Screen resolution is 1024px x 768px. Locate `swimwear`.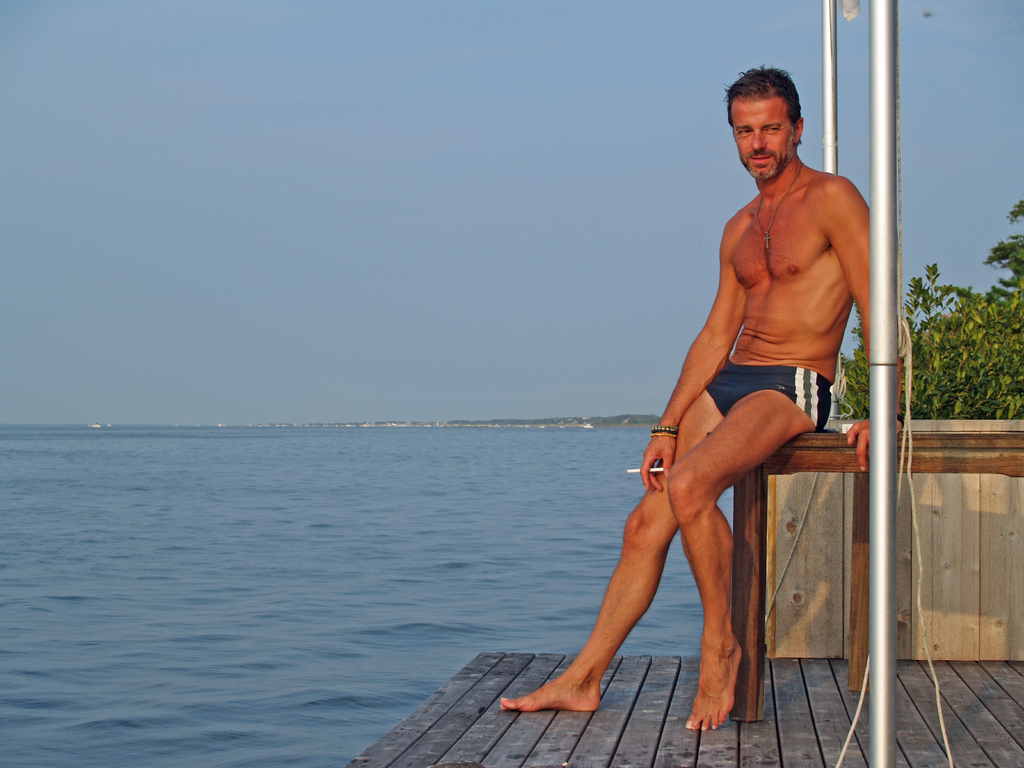
<box>703,356,837,431</box>.
